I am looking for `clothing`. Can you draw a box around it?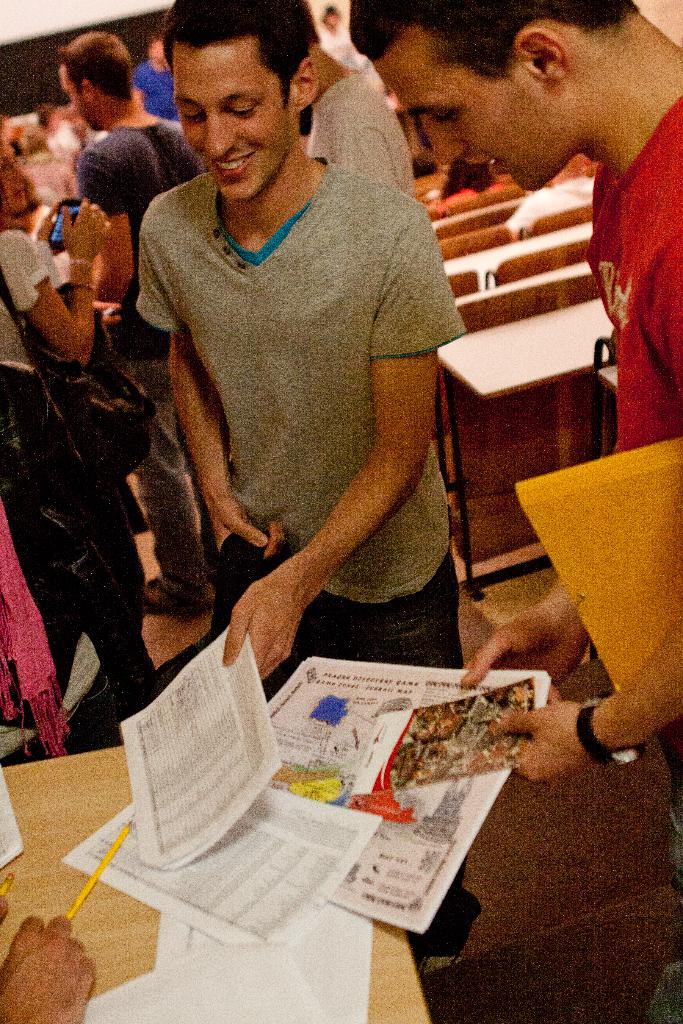
Sure, the bounding box is 76, 113, 201, 599.
